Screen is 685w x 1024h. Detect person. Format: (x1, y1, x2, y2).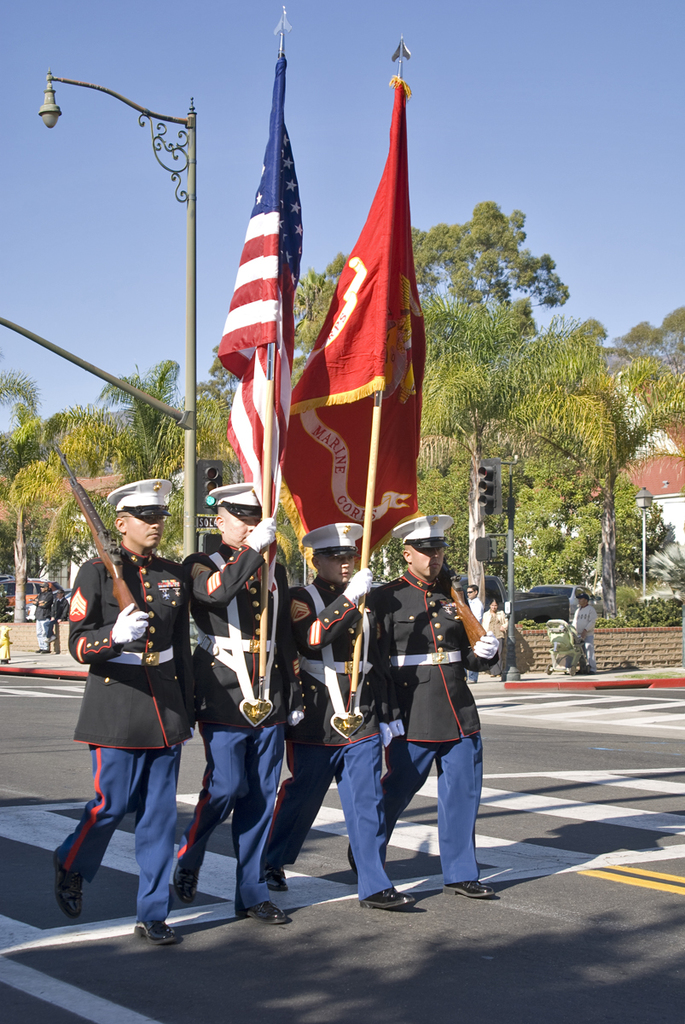
(466, 586, 491, 685).
